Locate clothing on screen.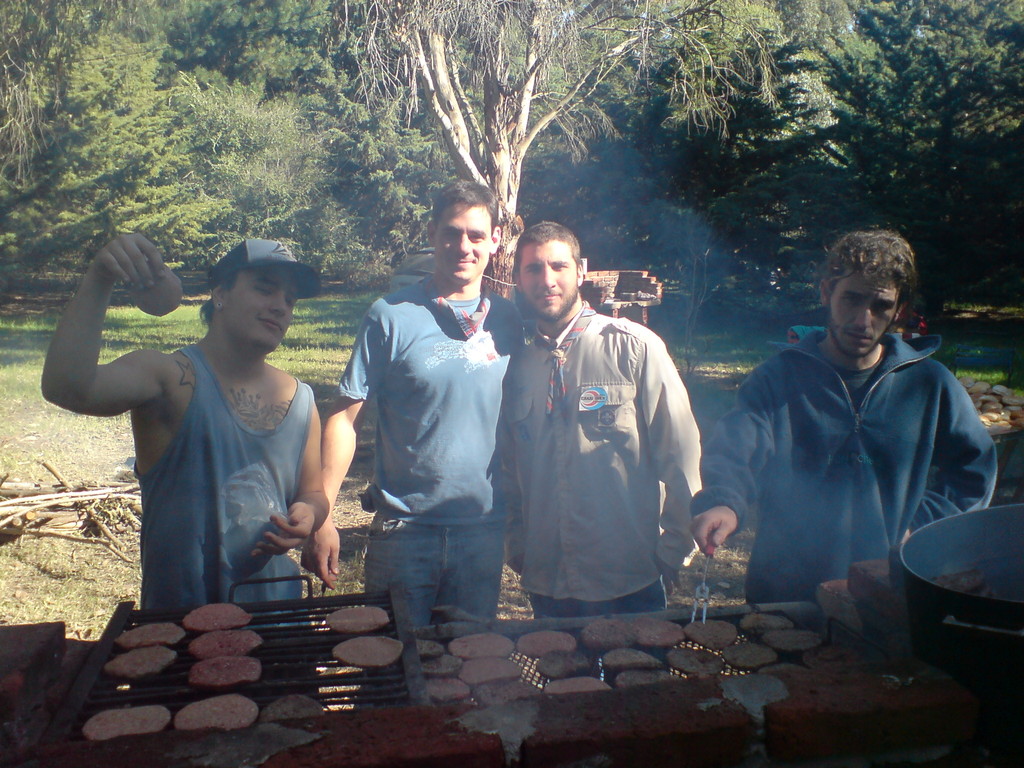
On screen at locate(689, 328, 996, 606).
